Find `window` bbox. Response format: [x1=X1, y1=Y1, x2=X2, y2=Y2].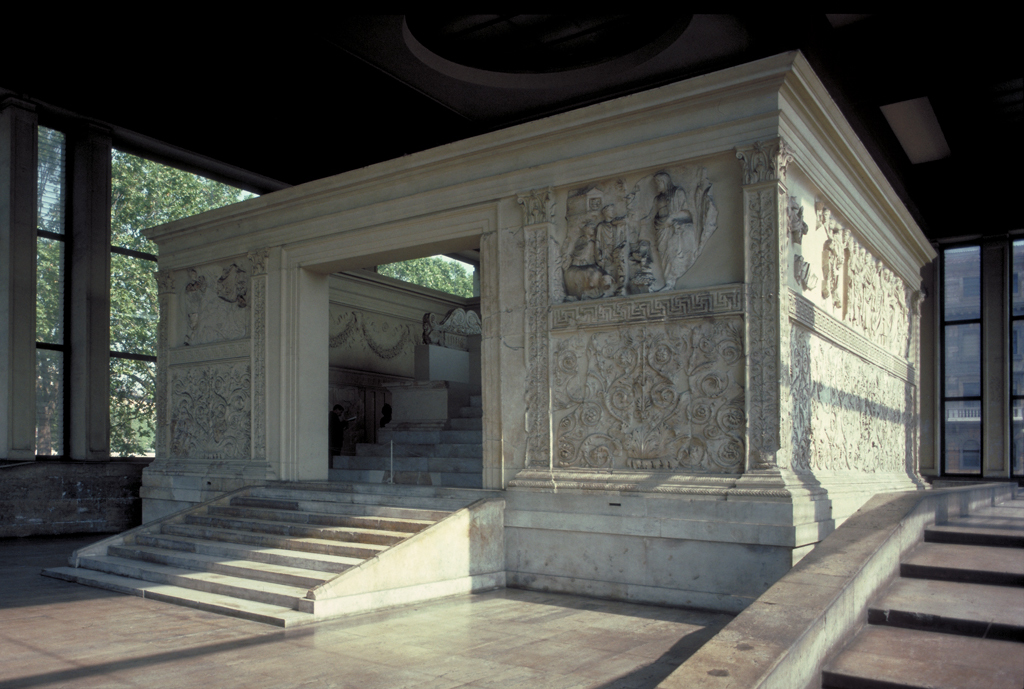
[x1=114, y1=148, x2=259, y2=456].
